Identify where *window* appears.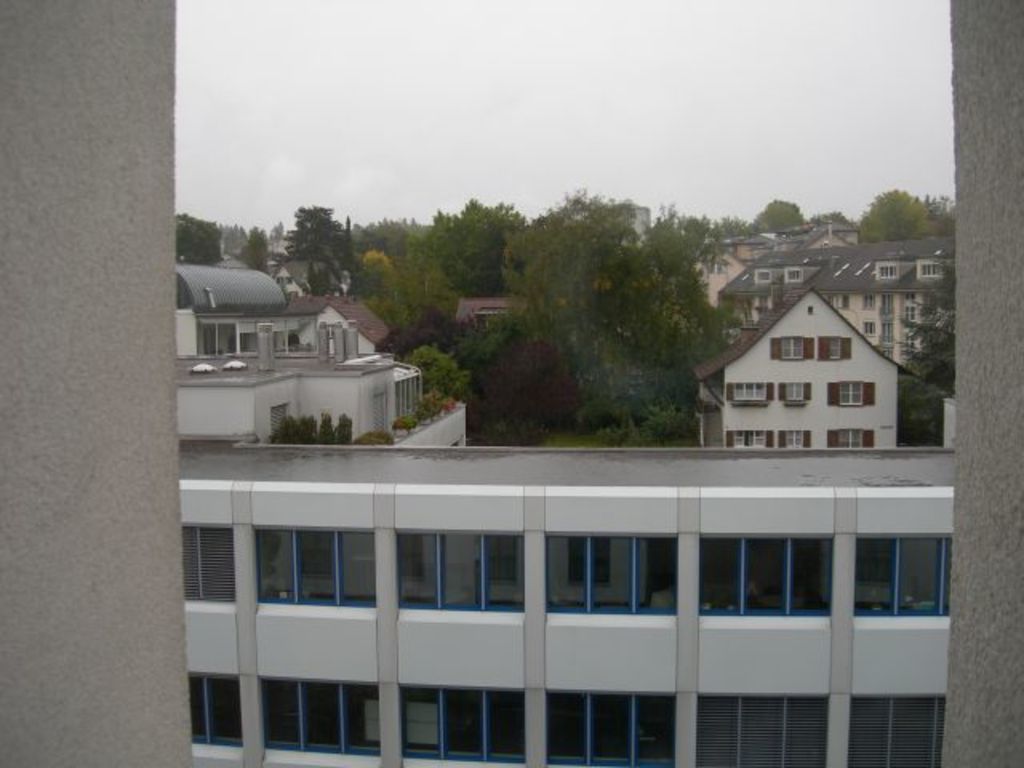
Appears at pyautogui.locateOnScreen(845, 693, 941, 766).
